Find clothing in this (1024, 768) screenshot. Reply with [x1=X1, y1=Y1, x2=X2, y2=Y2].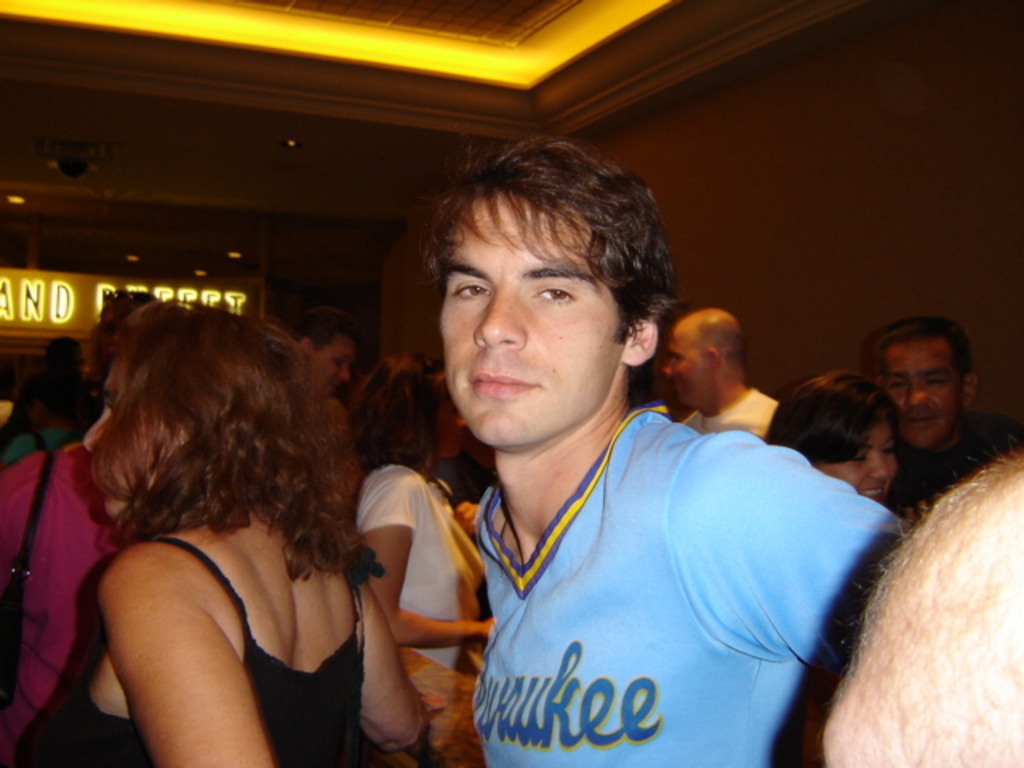
[x1=355, y1=459, x2=478, y2=678].
